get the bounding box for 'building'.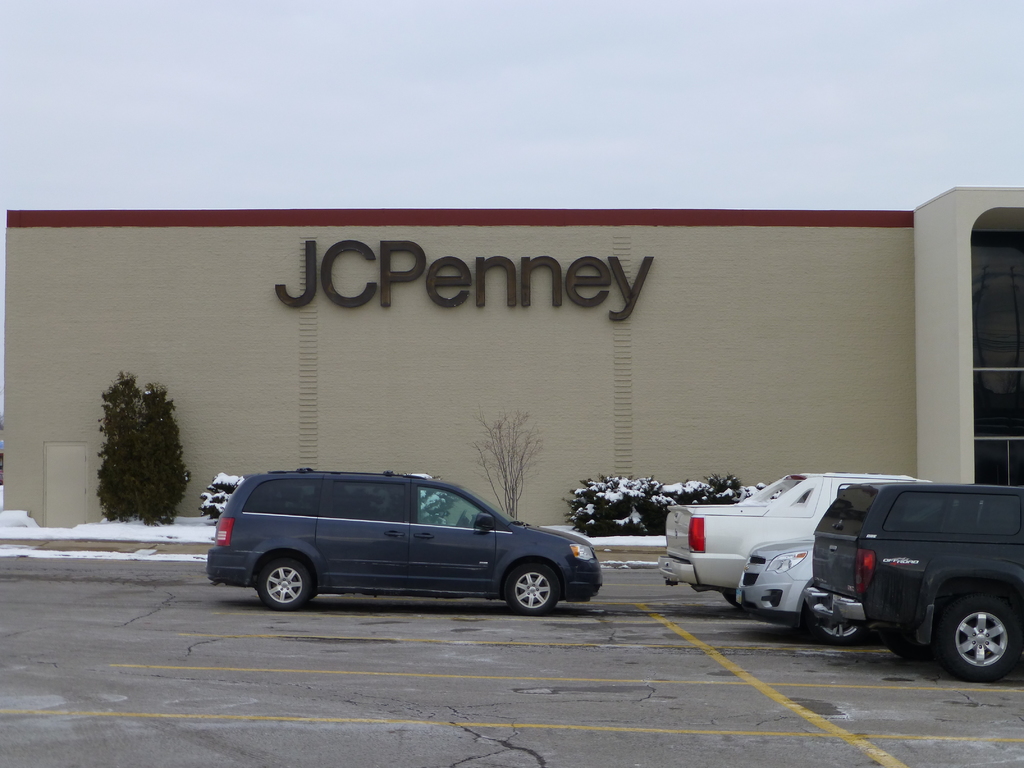
select_region(2, 187, 1023, 535).
